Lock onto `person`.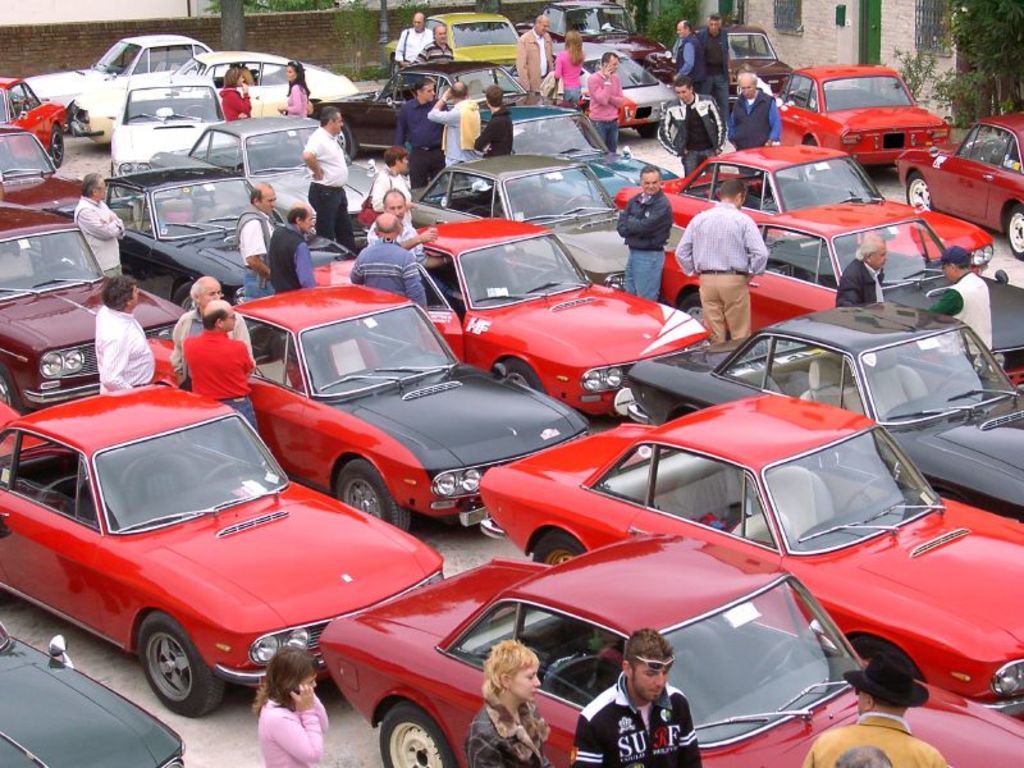
Locked: box=[283, 56, 311, 116].
